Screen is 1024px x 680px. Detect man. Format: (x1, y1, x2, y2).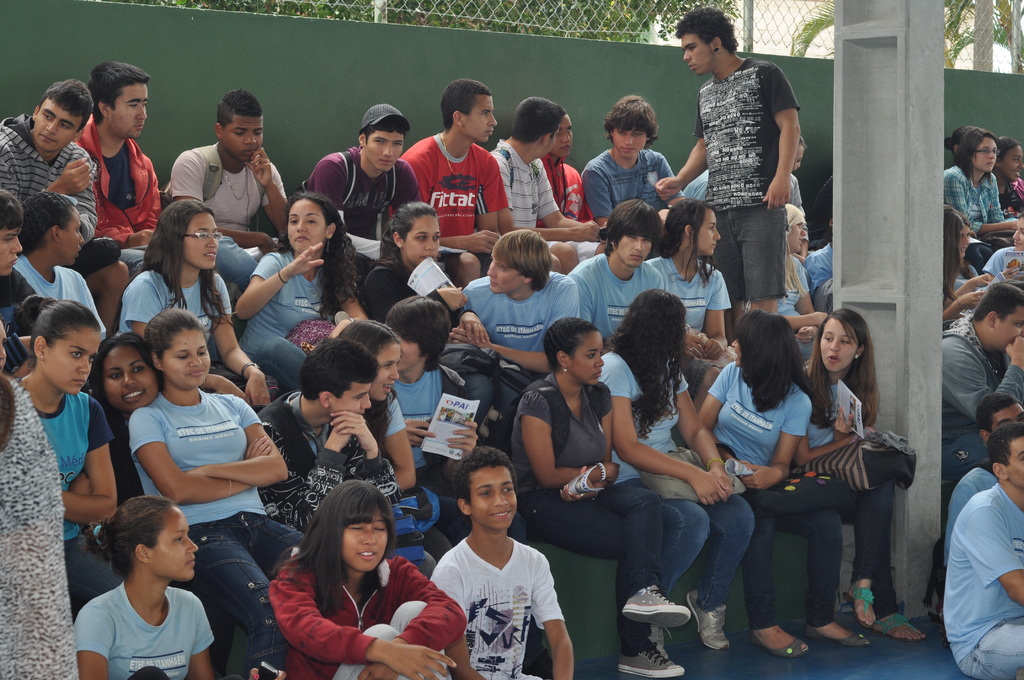
(451, 228, 585, 376).
